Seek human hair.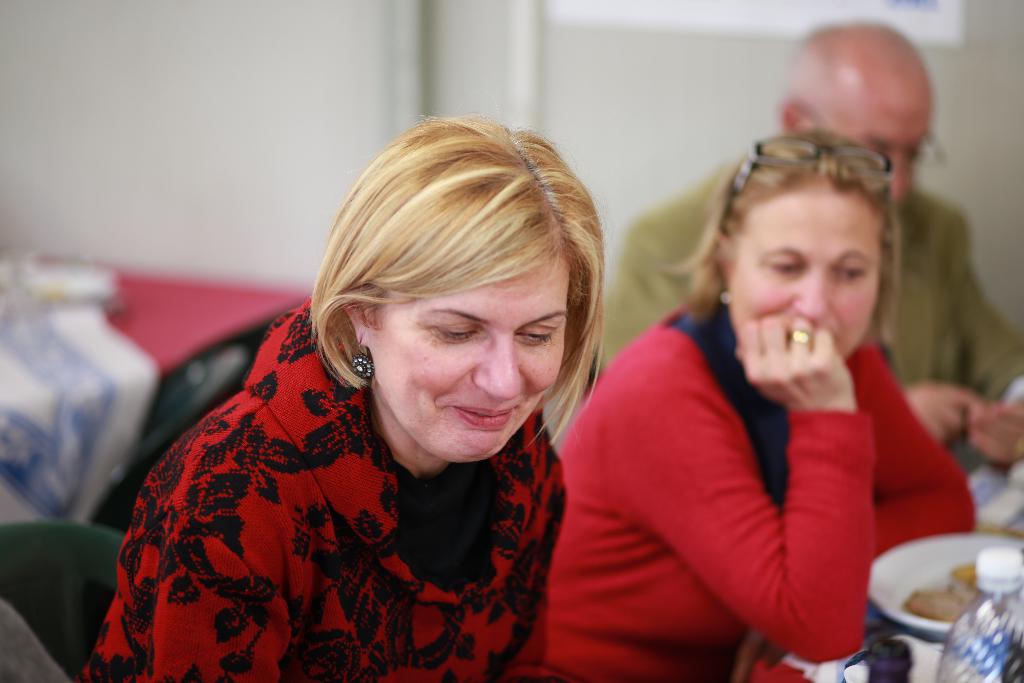
locate(684, 131, 906, 359).
